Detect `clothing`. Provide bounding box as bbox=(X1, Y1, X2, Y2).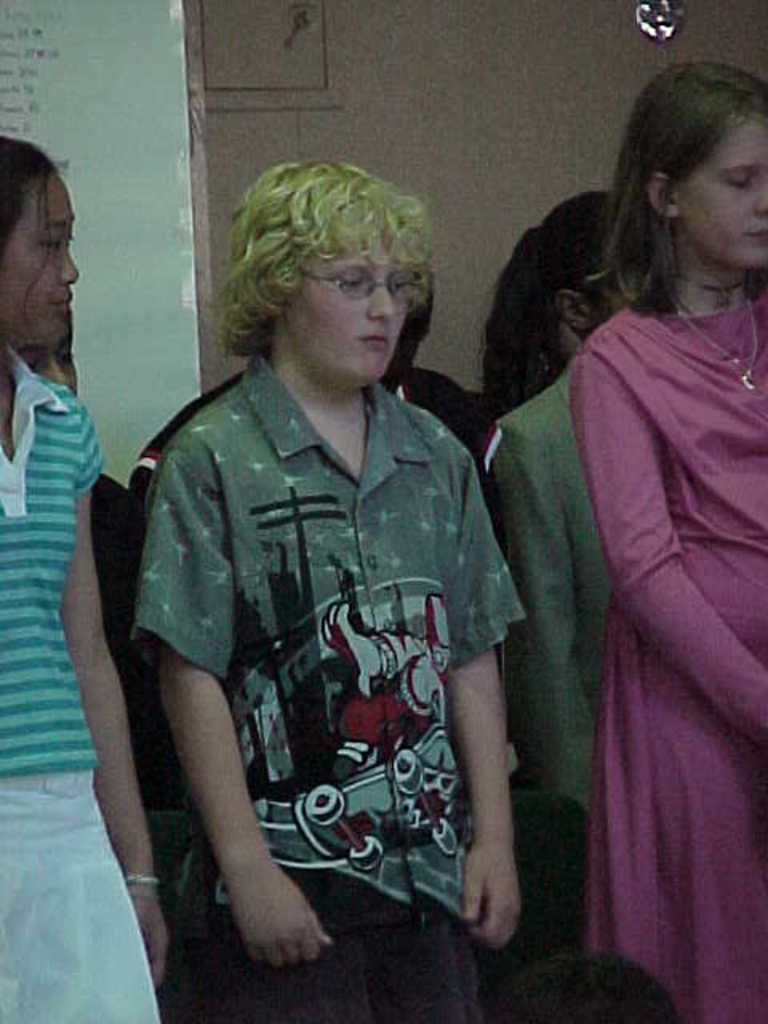
bbox=(477, 373, 613, 1022).
